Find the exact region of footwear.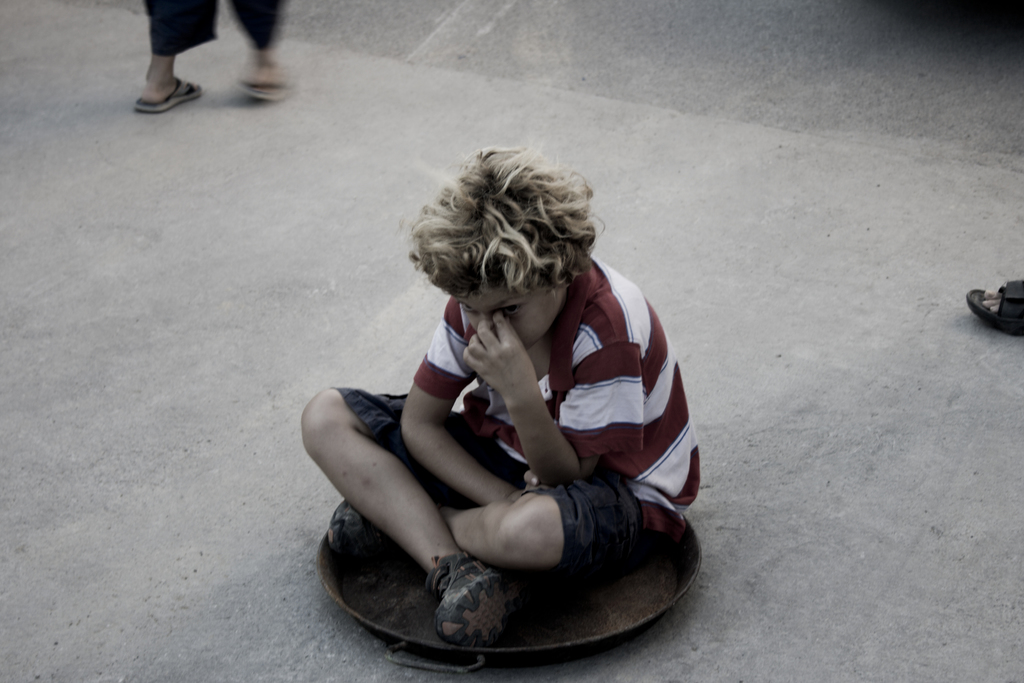
Exact region: pyautogui.locateOnScreen(425, 547, 524, 647).
